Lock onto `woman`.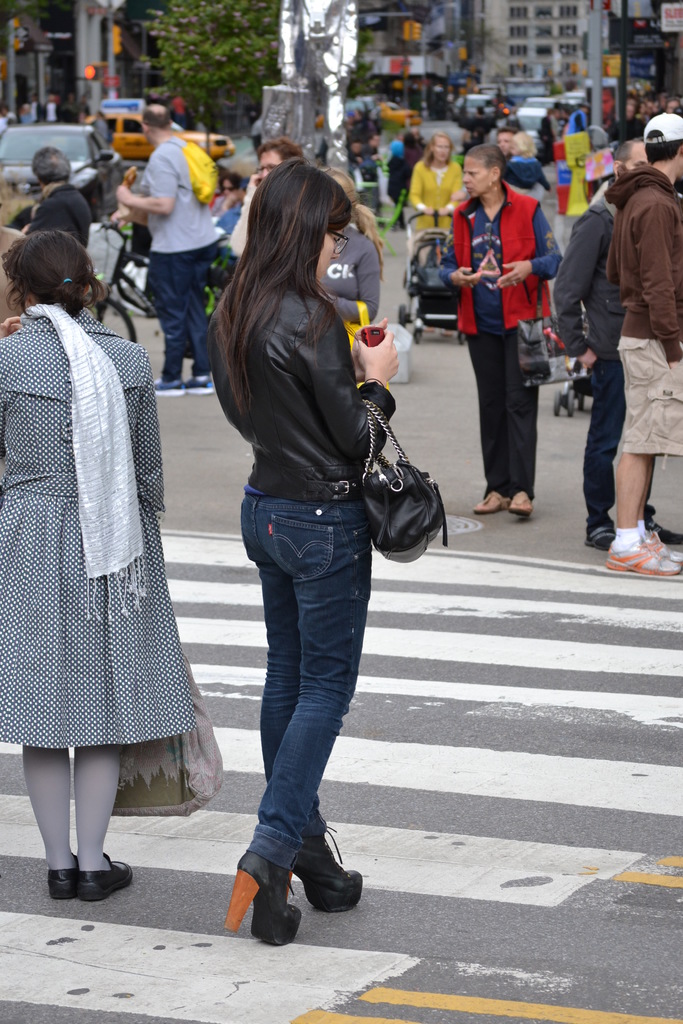
Locked: box=[186, 115, 438, 926].
